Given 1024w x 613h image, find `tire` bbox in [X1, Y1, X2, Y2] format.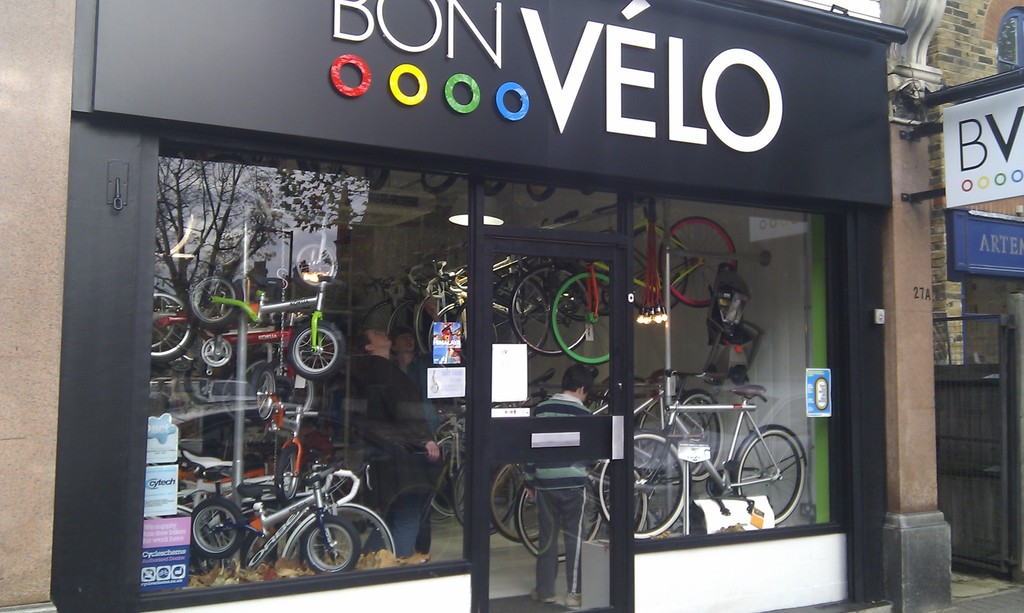
[481, 181, 510, 196].
